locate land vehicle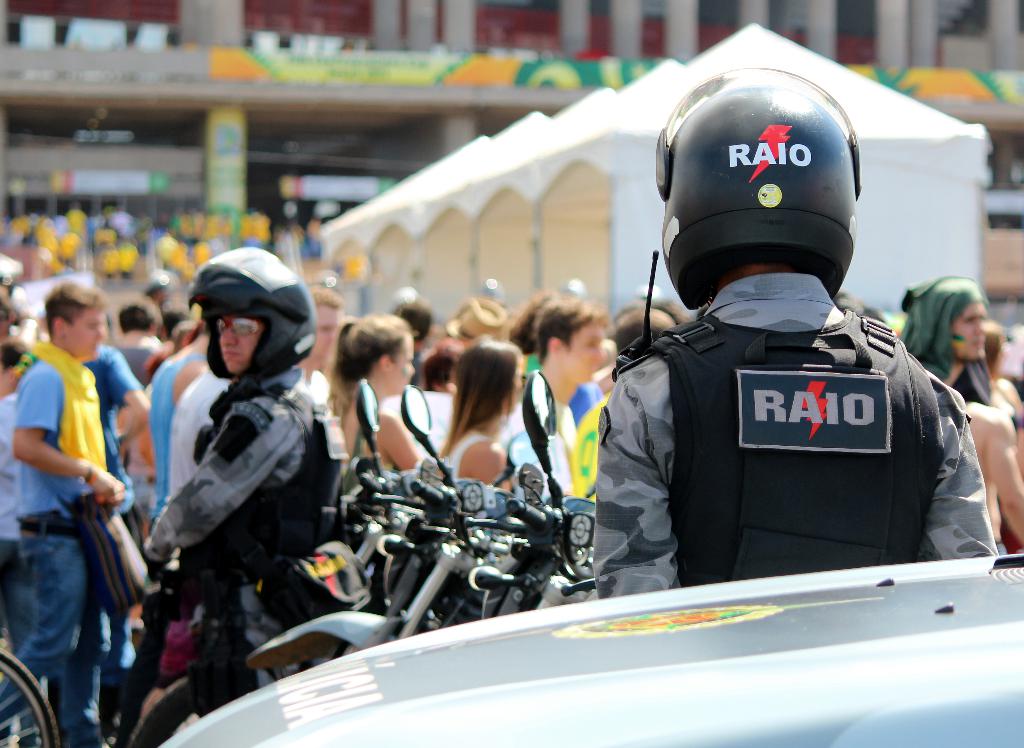
bbox=(175, 539, 1023, 730)
